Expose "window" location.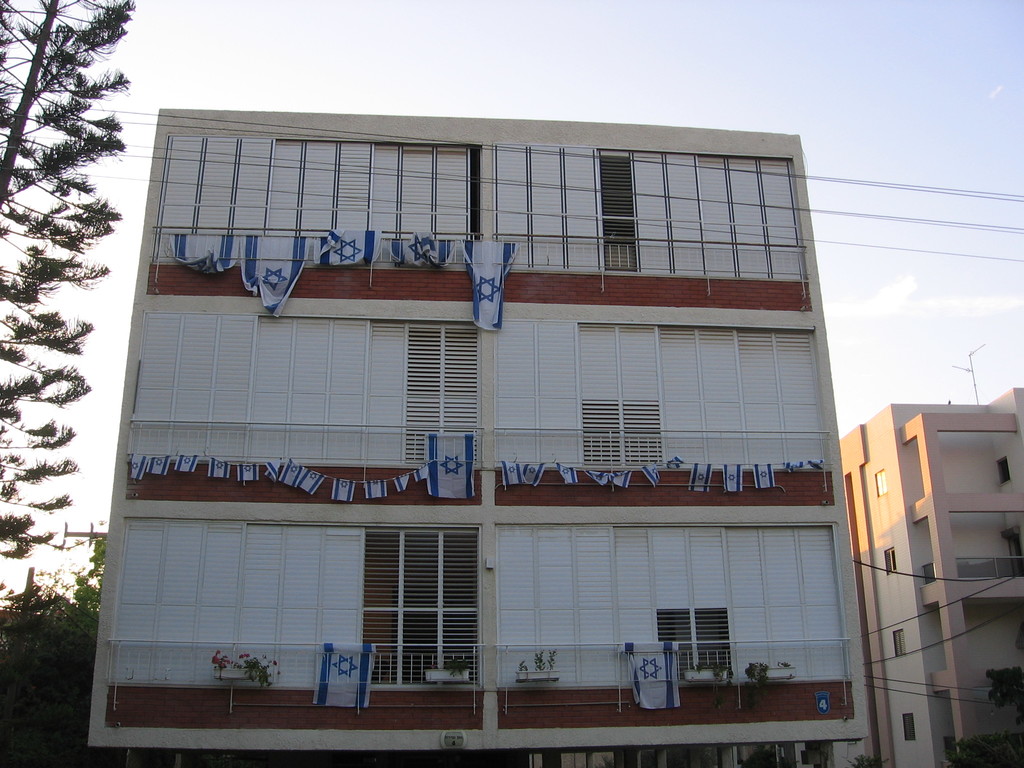
Exposed at 895:623:905:655.
